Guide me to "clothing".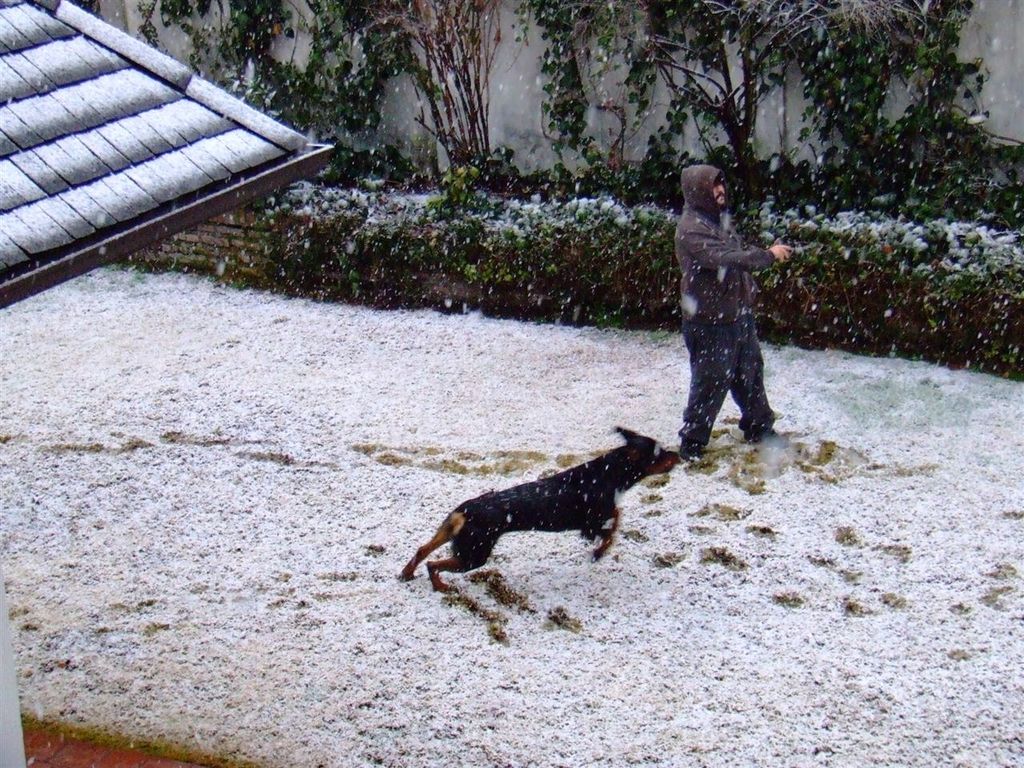
Guidance: x1=674 y1=162 x2=778 y2=466.
